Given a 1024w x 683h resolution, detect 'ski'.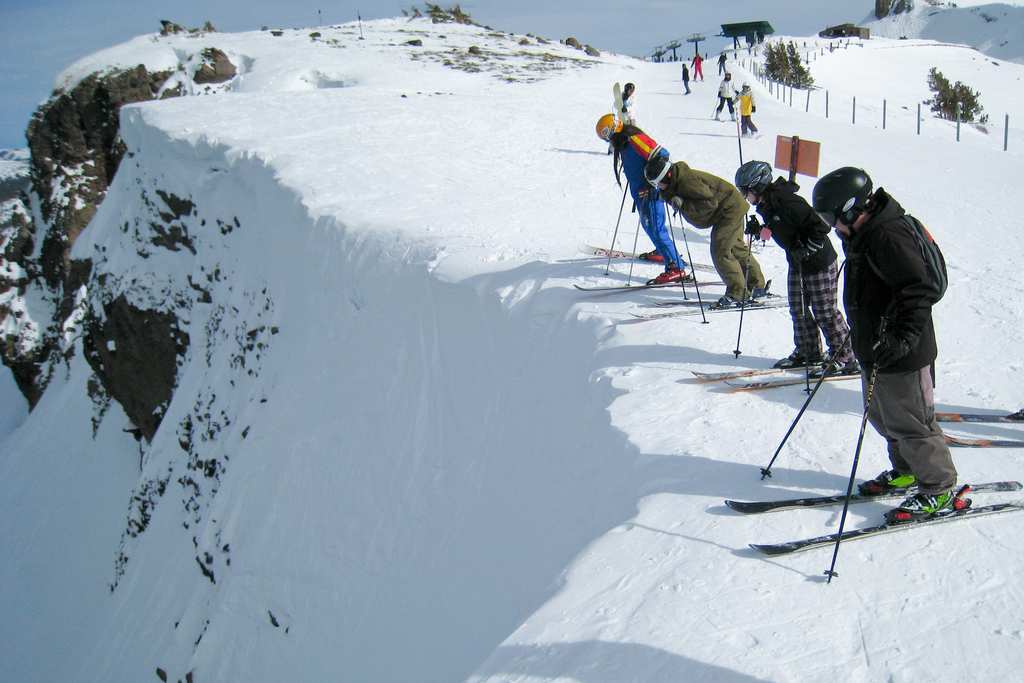
712, 116, 726, 122.
